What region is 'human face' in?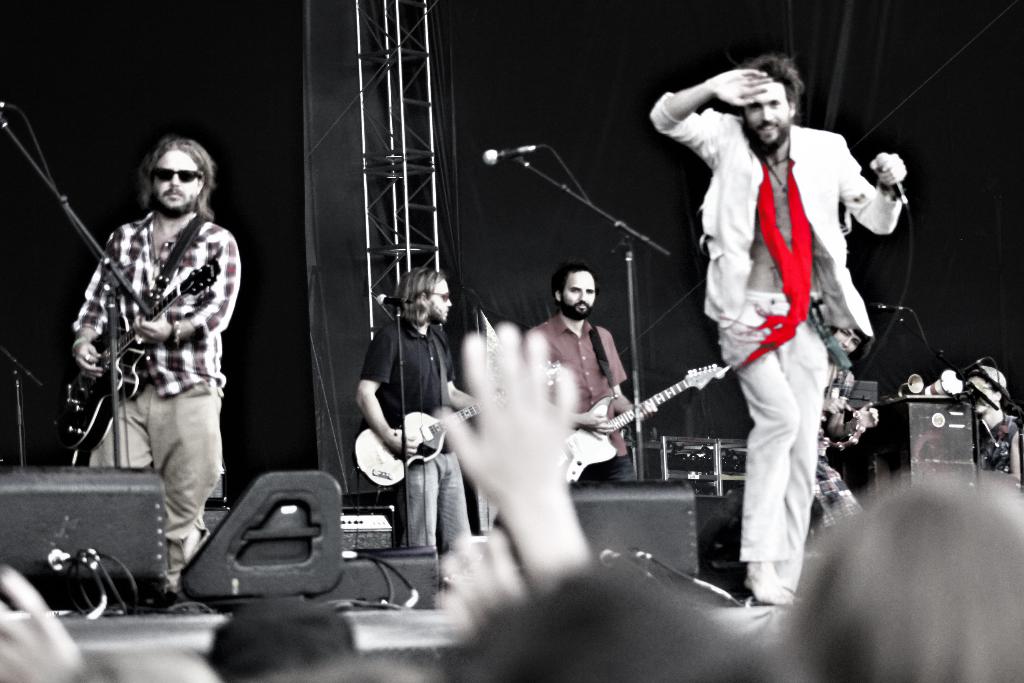
(566, 262, 593, 317).
